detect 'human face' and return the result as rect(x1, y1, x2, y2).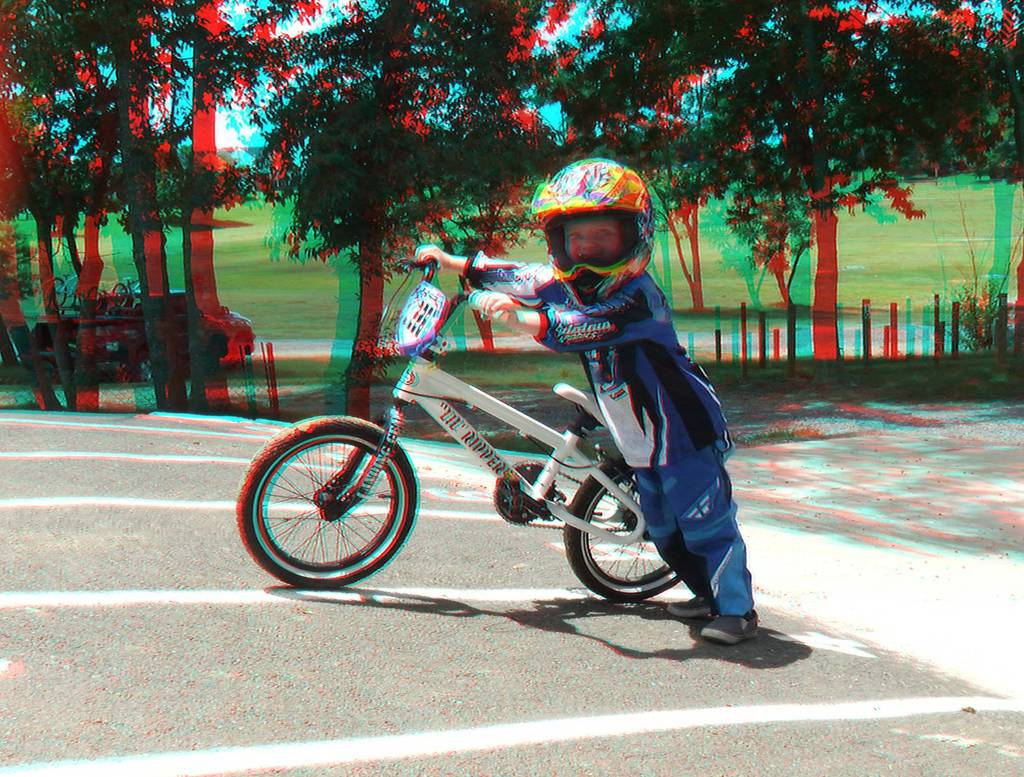
rect(564, 214, 625, 259).
